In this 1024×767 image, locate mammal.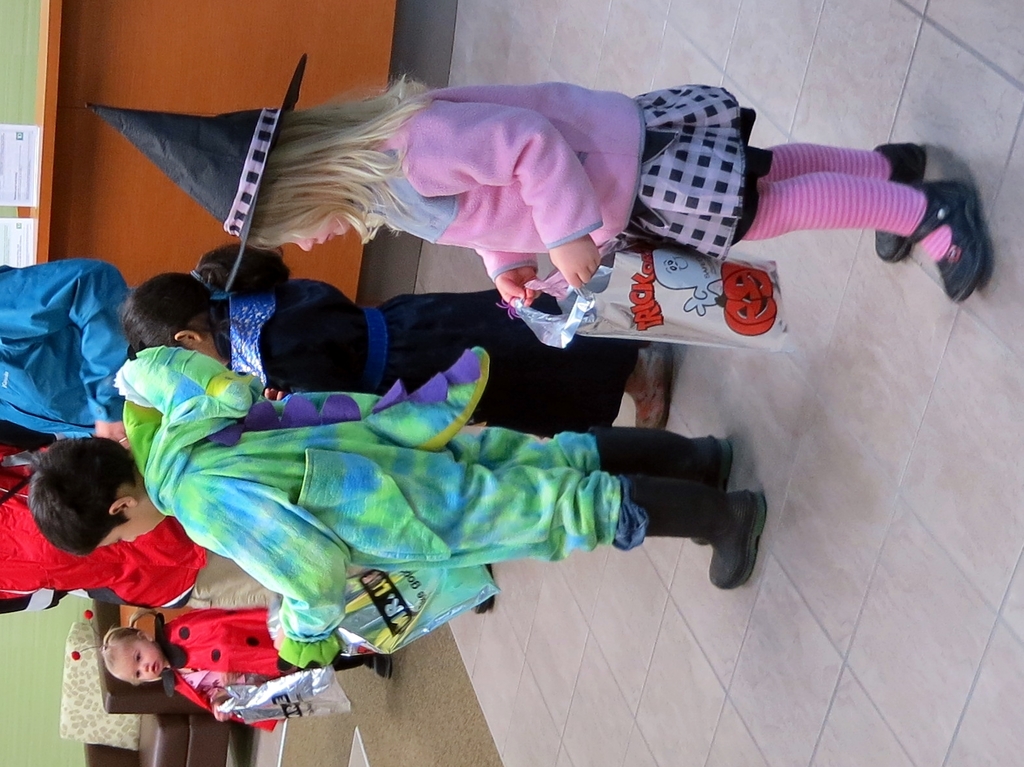
Bounding box: 122 243 671 434.
